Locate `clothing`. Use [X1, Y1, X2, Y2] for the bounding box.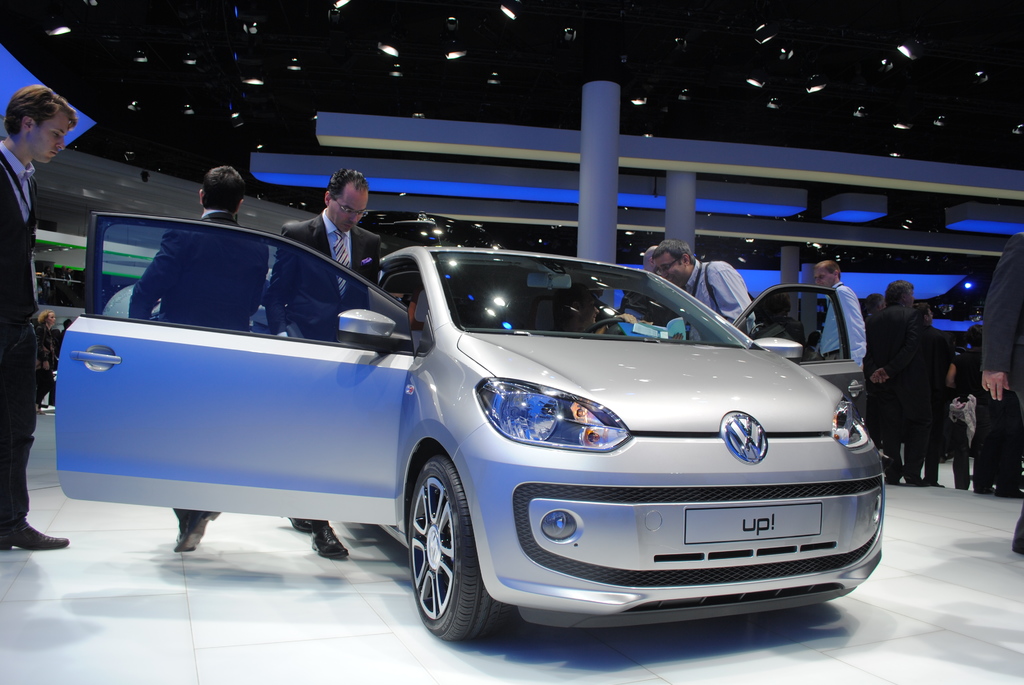
[56, 326, 65, 366].
